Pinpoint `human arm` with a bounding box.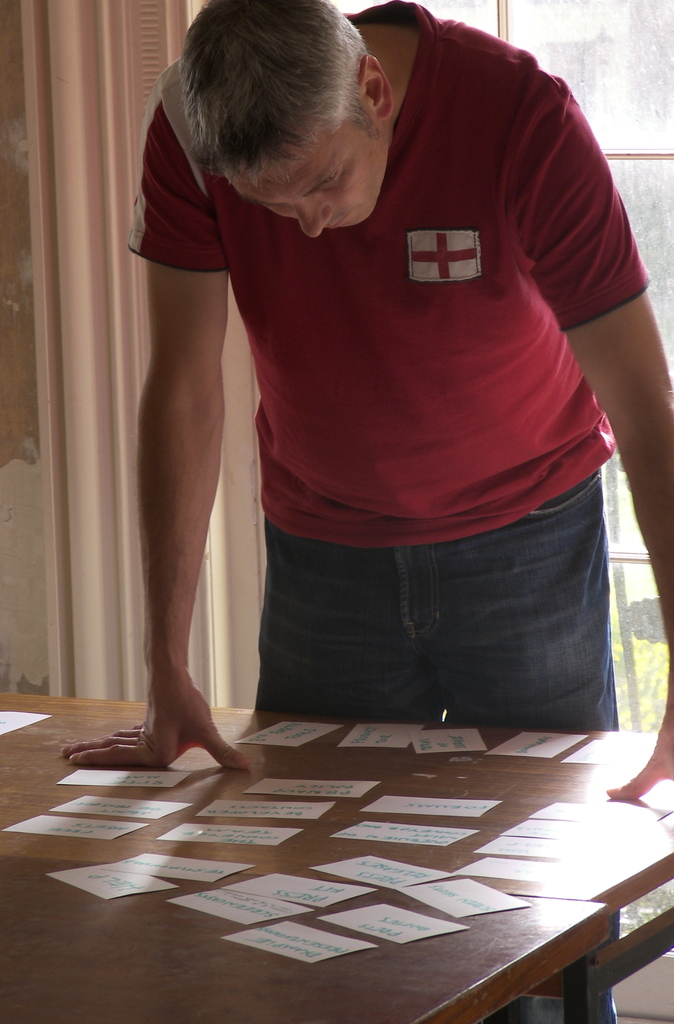
bbox=[531, 56, 673, 834].
